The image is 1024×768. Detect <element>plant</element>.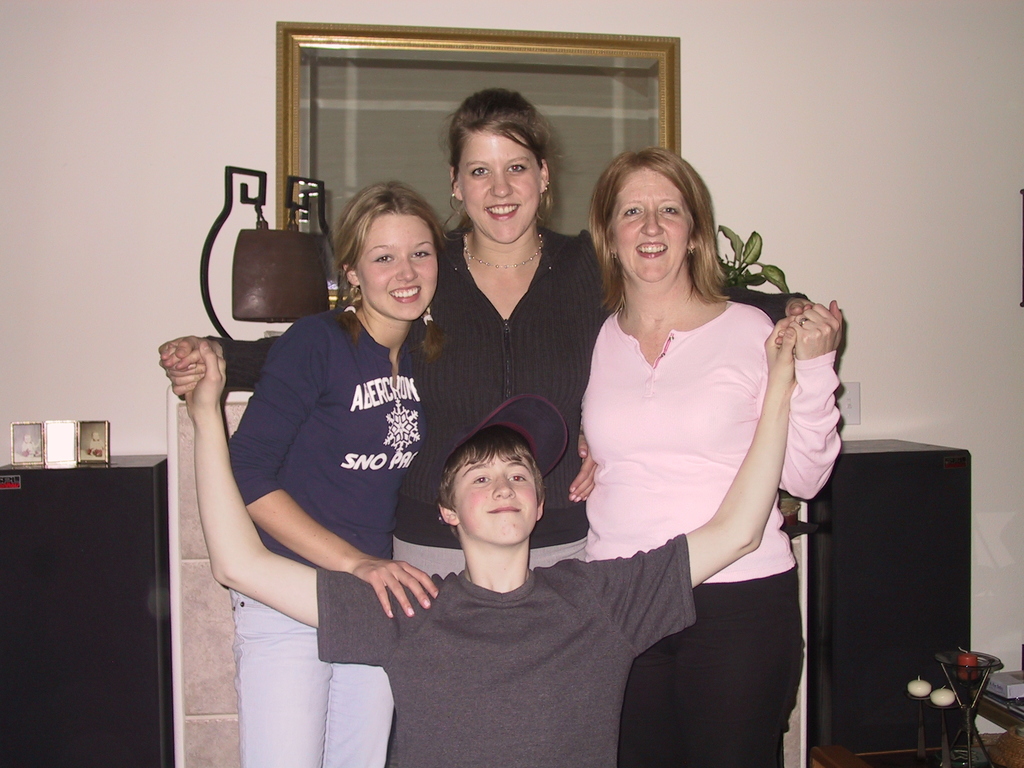
Detection: bbox(713, 221, 789, 297).
